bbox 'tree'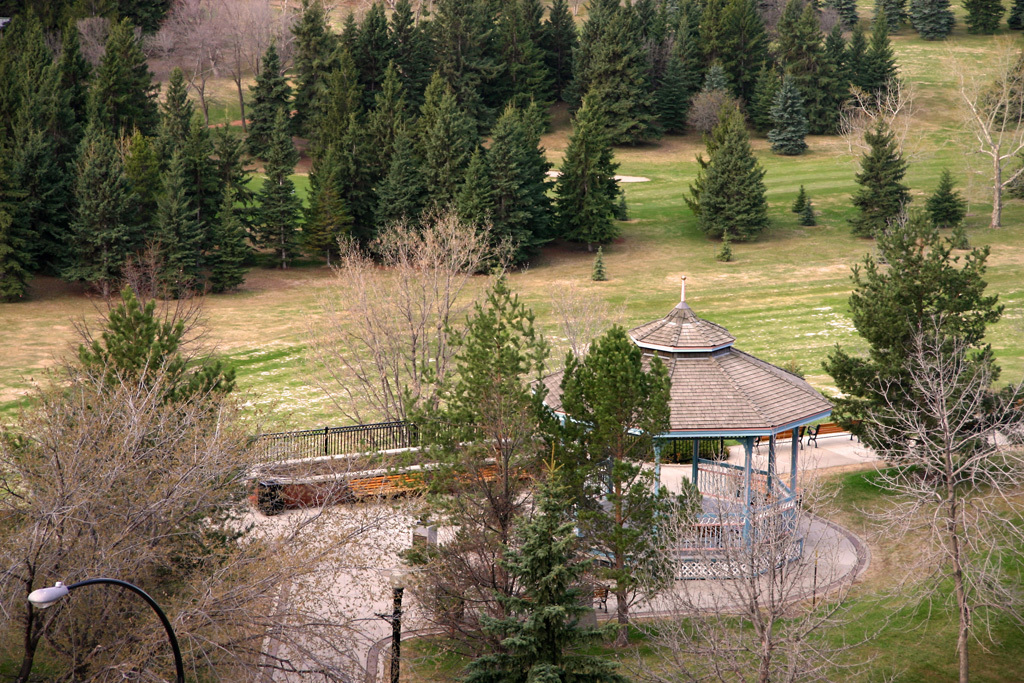
(921,168,966,244)
